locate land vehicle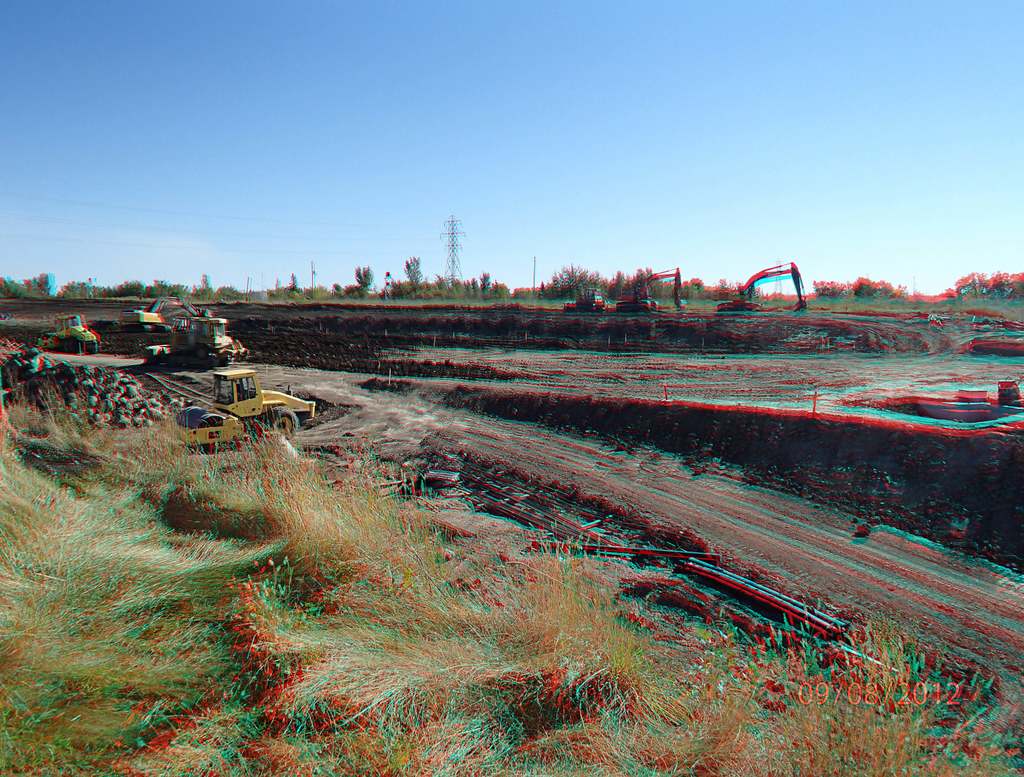
210, 367, 317, 433
